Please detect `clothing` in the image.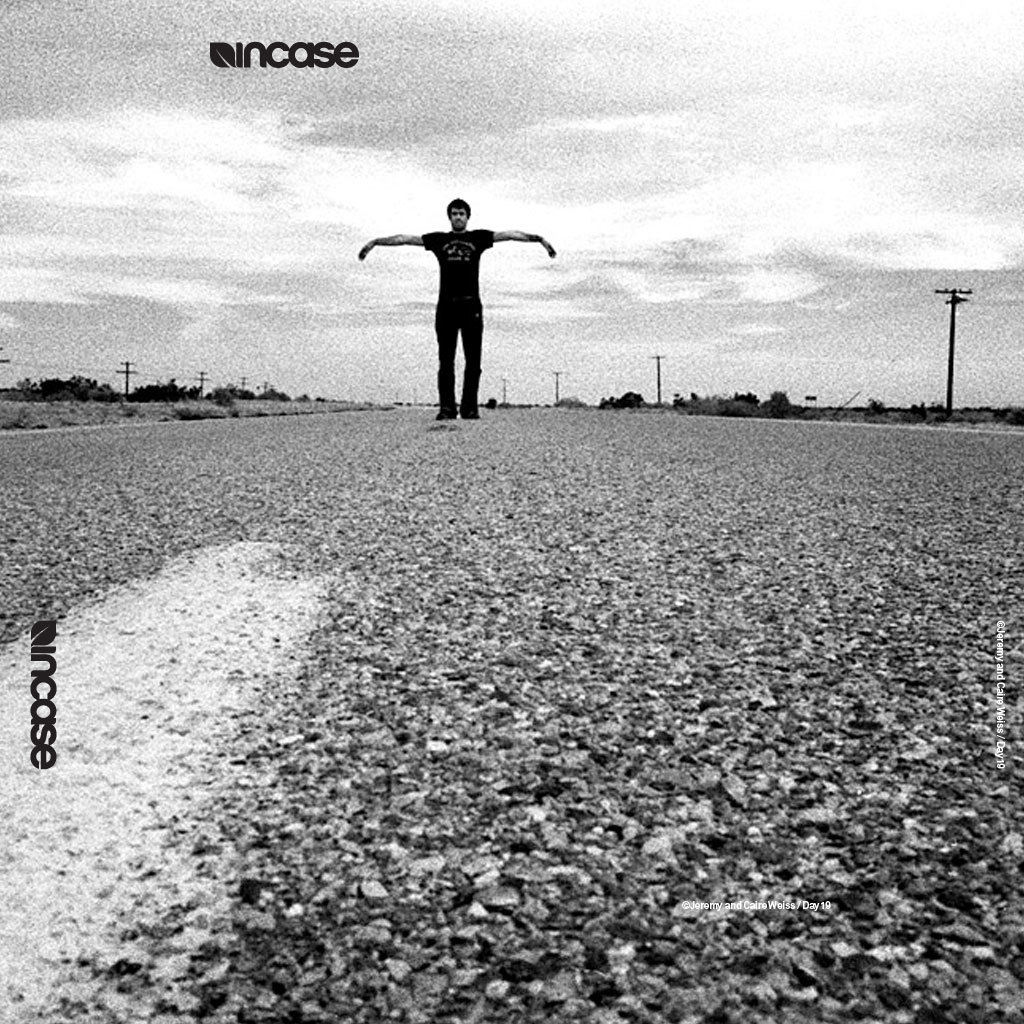
[418,229,492,416].
